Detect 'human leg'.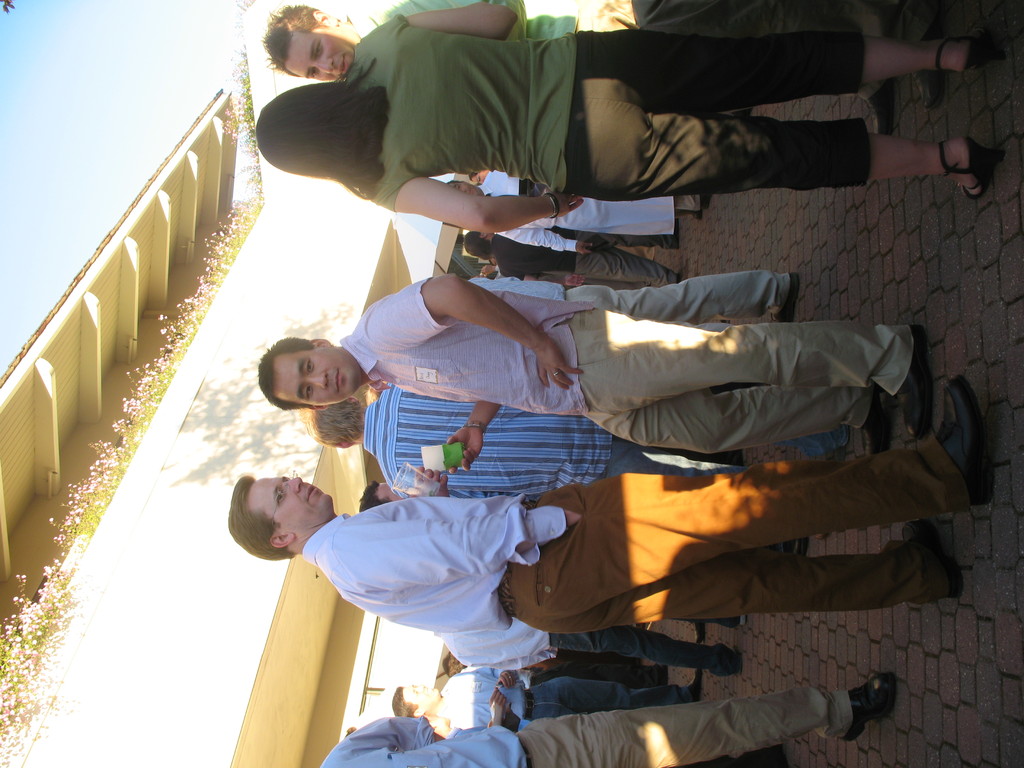
Detected at x1=586, y1=28, x2=985, y2=108.
